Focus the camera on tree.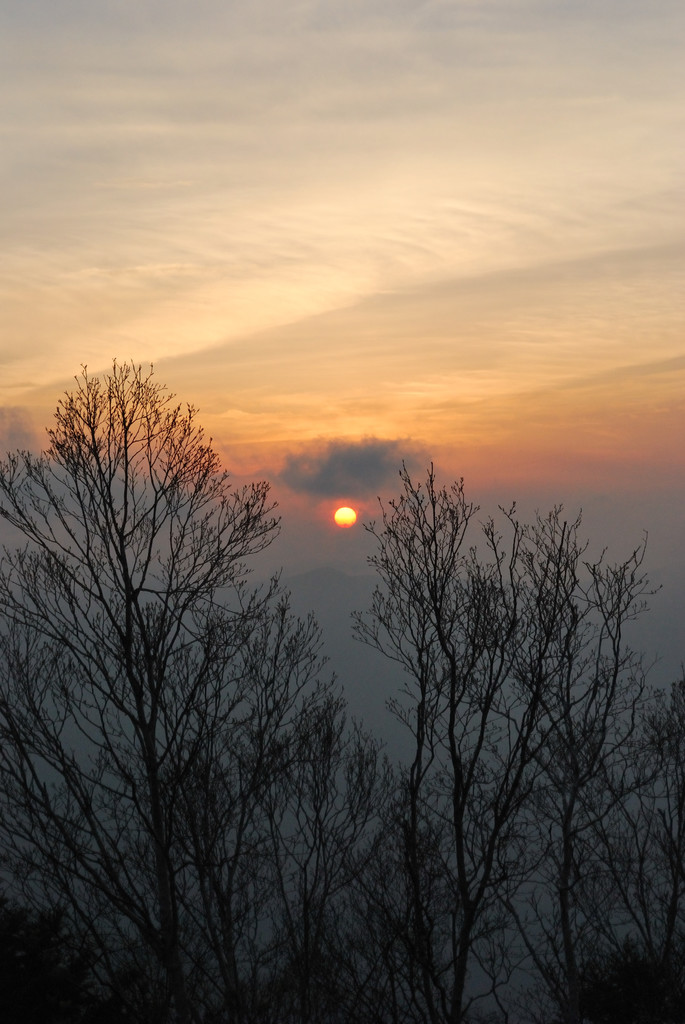
Focus region: locate(28, 326, 317, 975).
